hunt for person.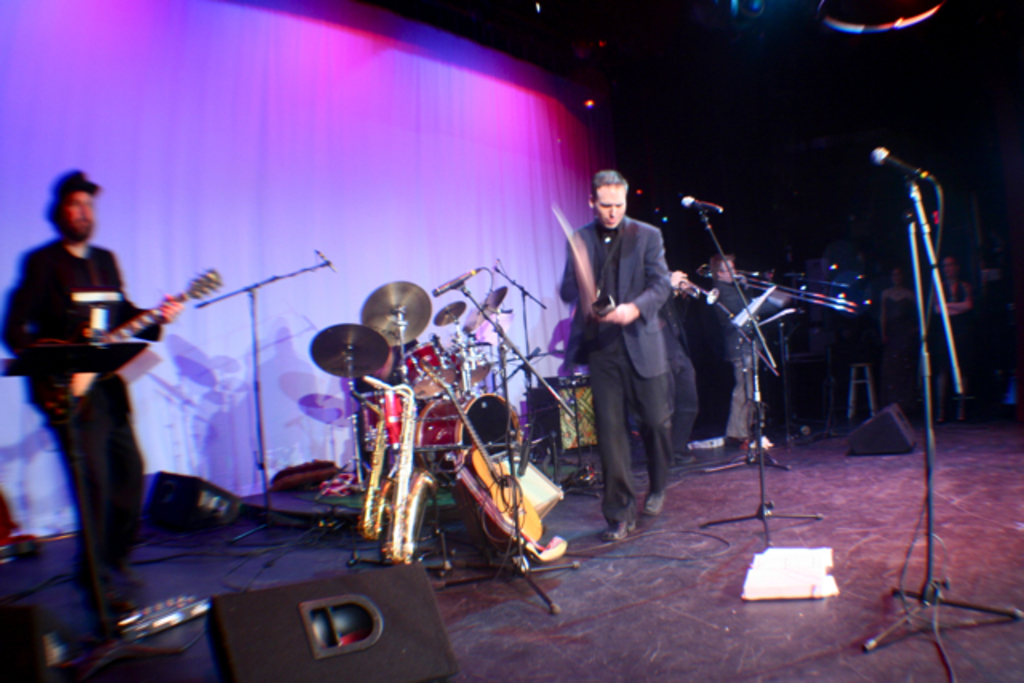
Hunted down at x1=654 y1=272 x2=698 y2=467.
